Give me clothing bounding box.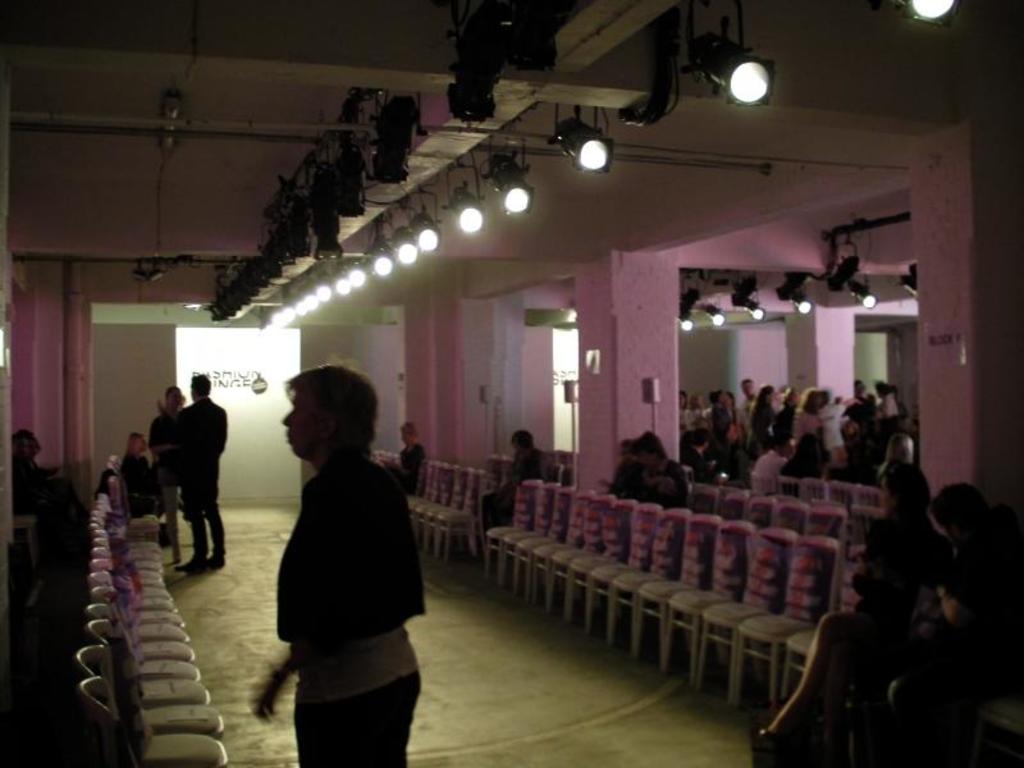
375, 438, 430, 509.
